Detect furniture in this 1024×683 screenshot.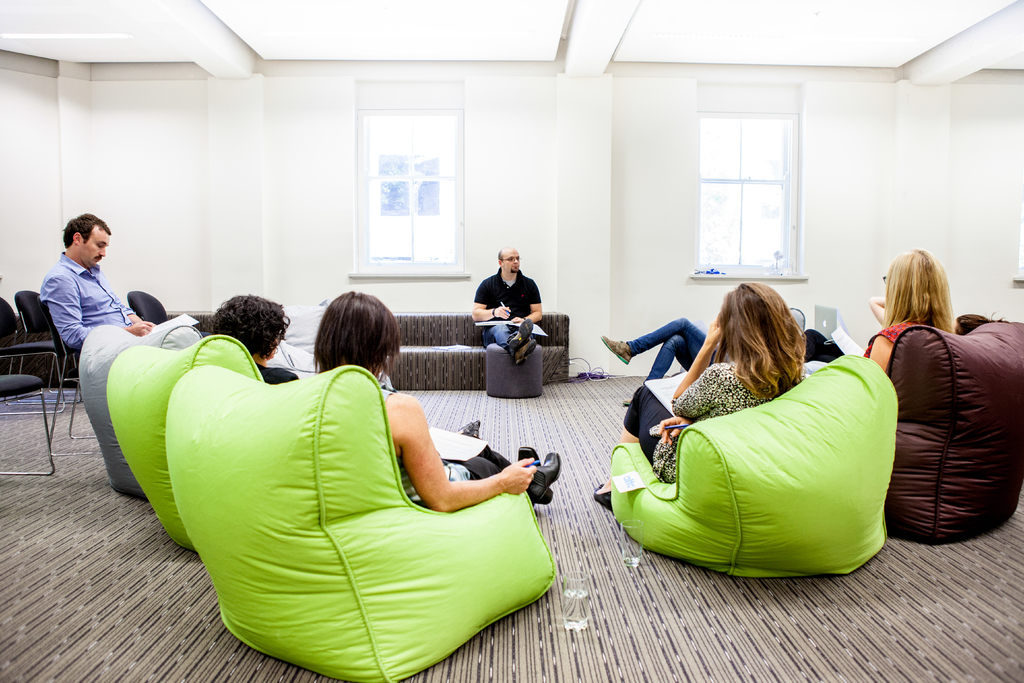
Detection: 485, 338, 547, 400.
